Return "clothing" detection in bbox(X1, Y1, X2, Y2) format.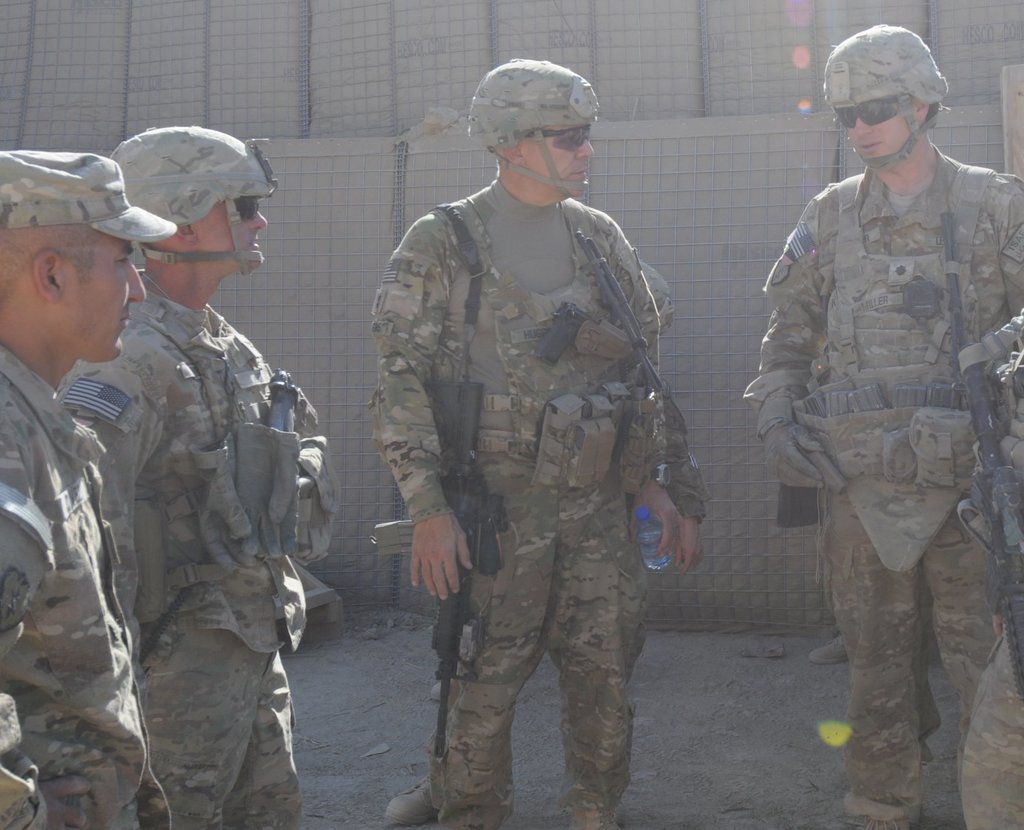
bbox(755, 82, 1013, 768).
